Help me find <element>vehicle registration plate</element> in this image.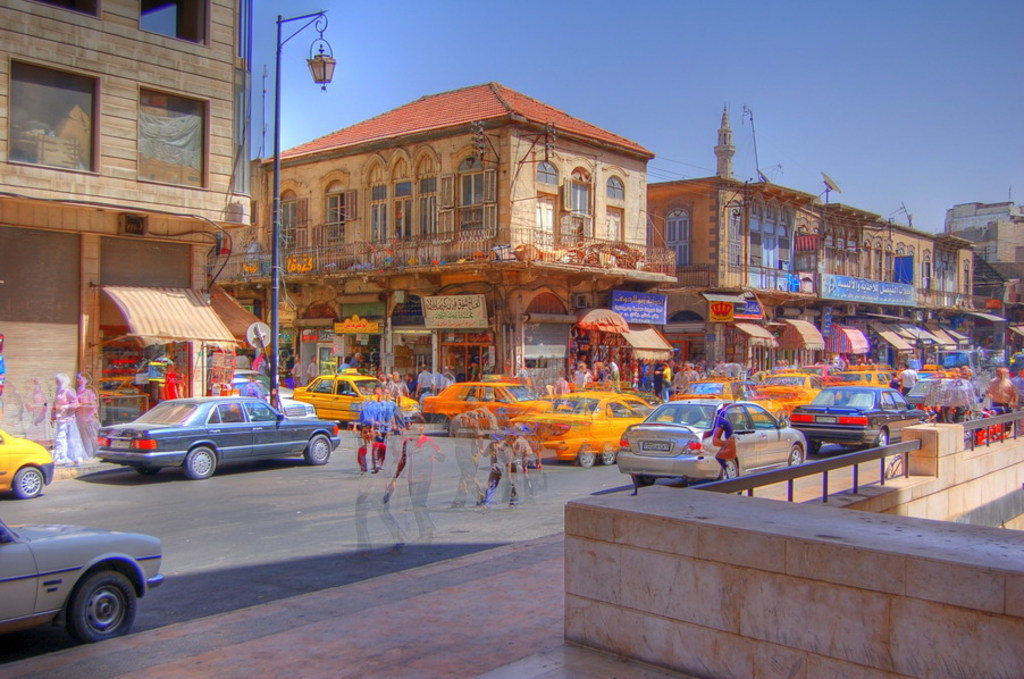
Found it: <box>815,417,836,424</box>.
